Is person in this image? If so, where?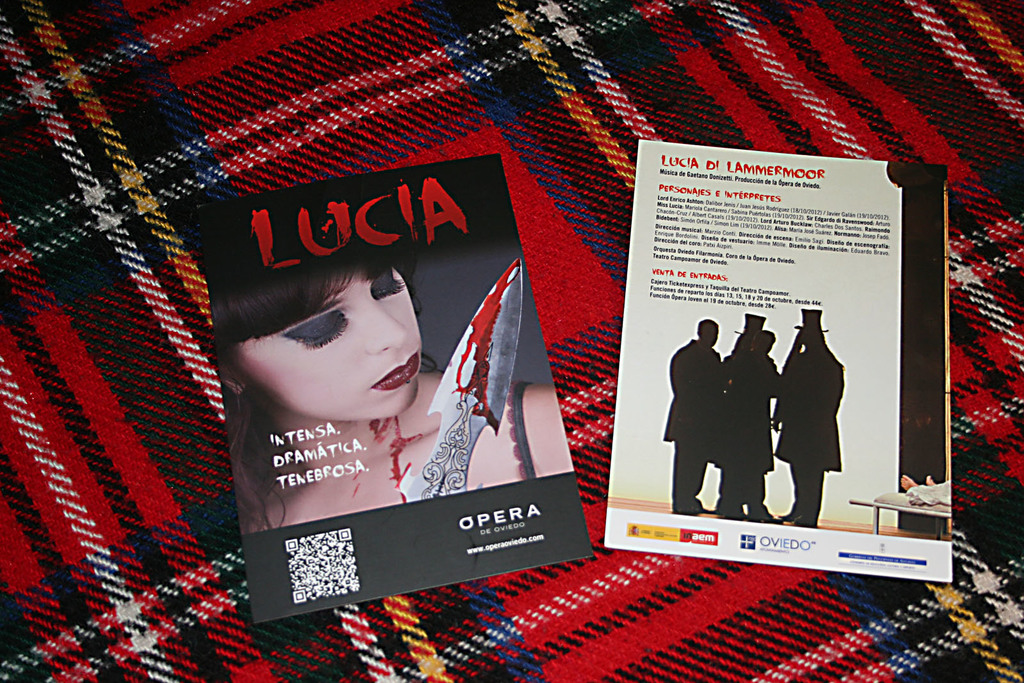
Yes, at box(711, 326, 783, 521).
